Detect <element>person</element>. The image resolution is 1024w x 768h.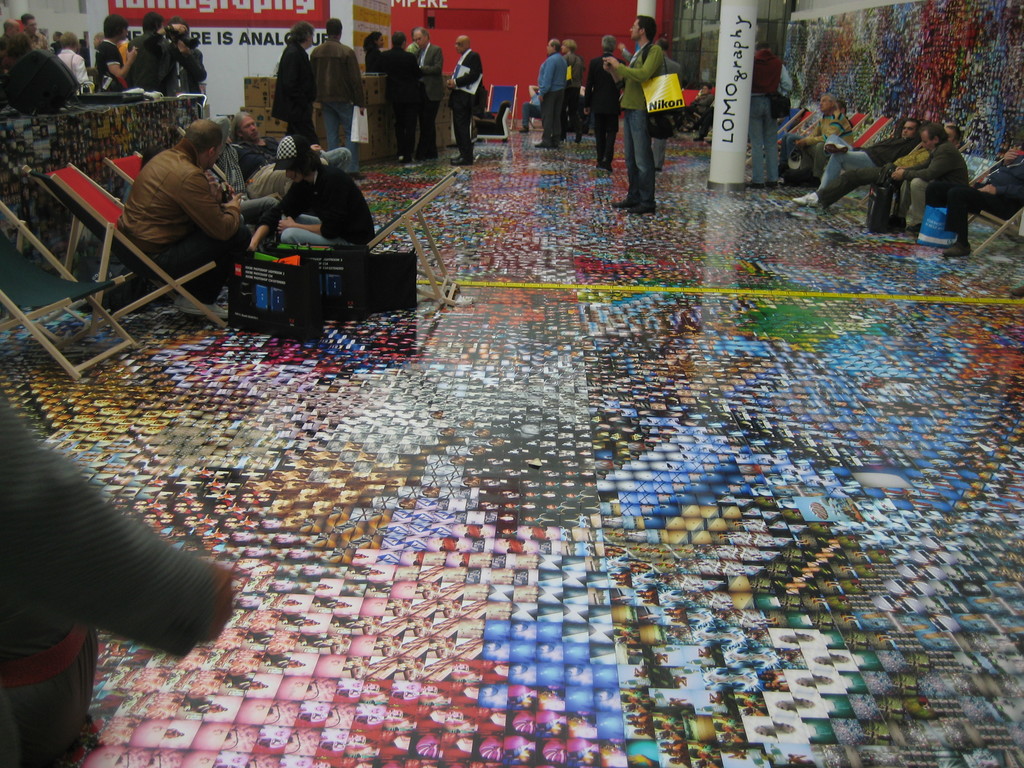
[x1=943, y1=144, x2=1023, y2=239].
